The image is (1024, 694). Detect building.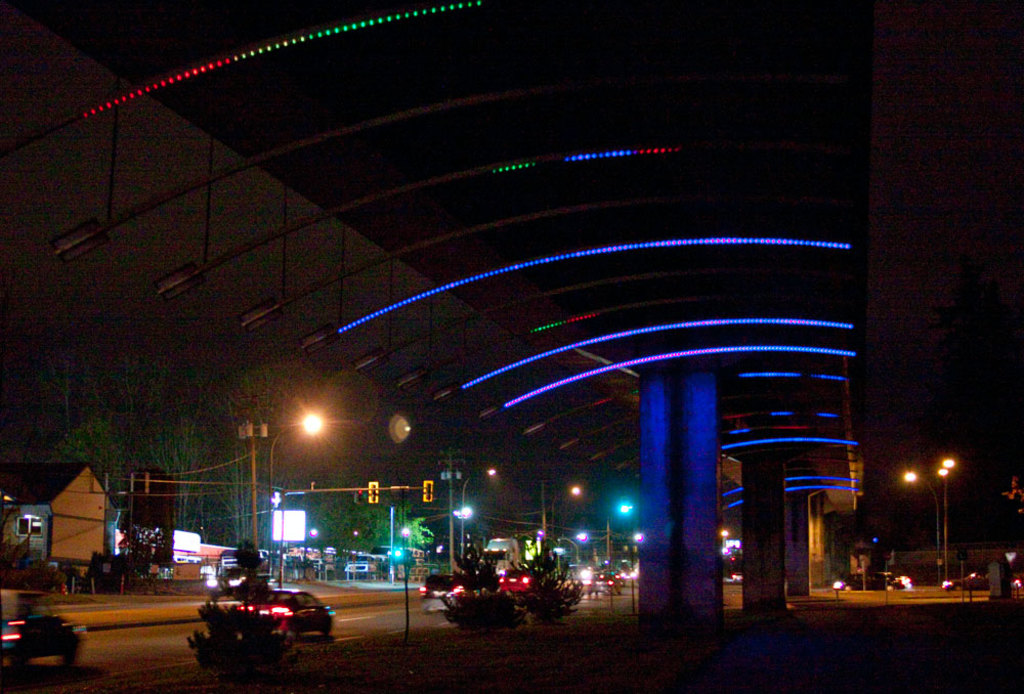
Detection: region(1, 464, 113, 577).
